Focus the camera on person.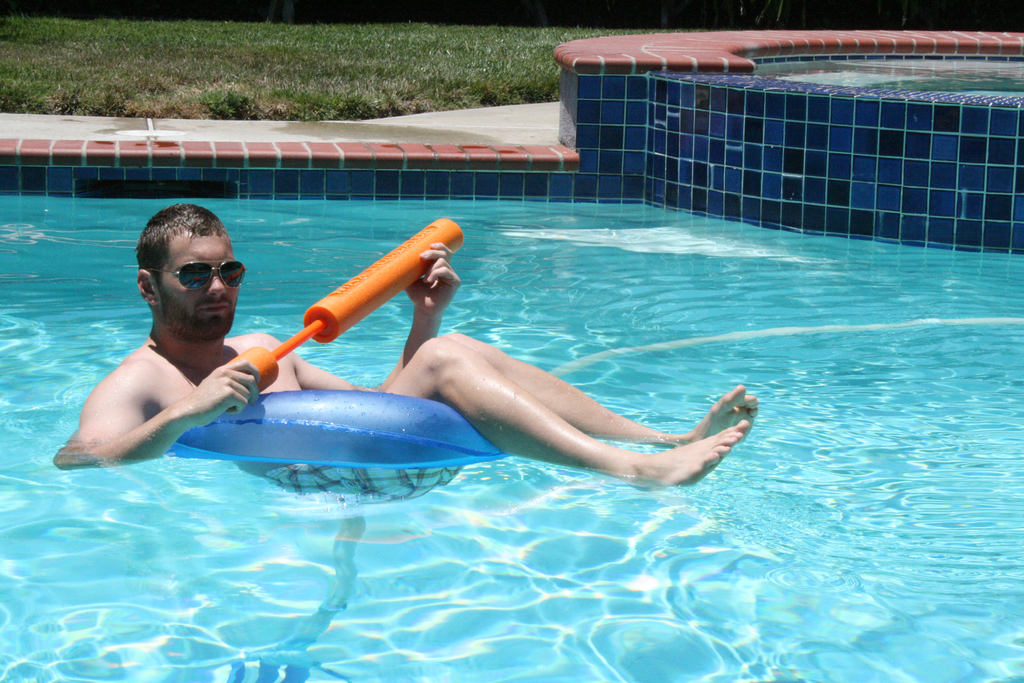
Focus region: l=51, t=202, r=757, b=506.
